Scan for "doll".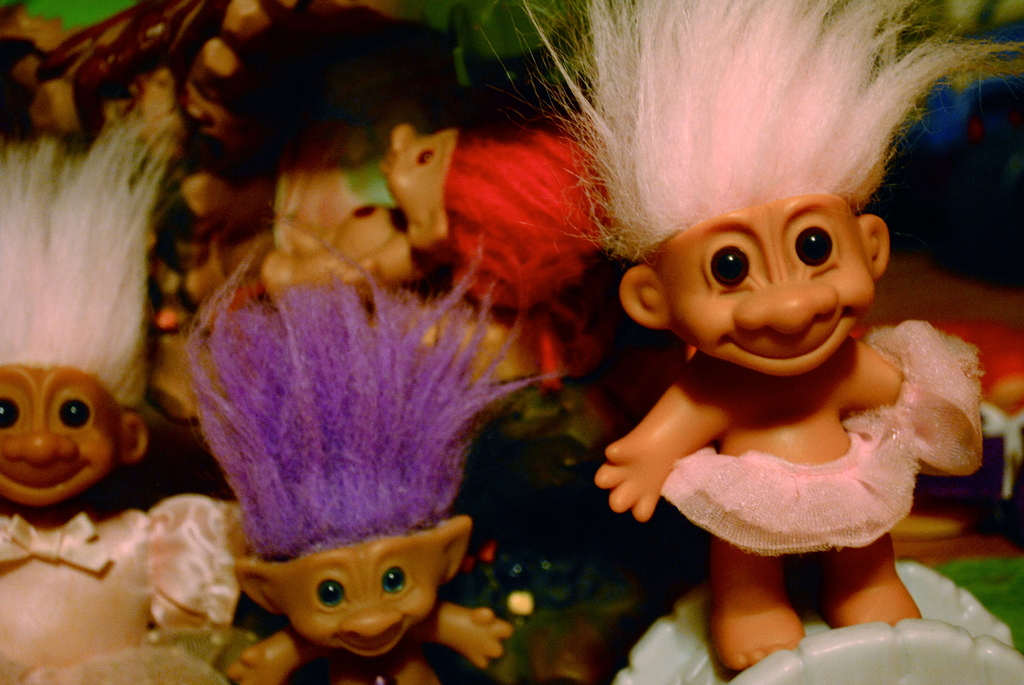
Scan result: 557/58/986/657.
